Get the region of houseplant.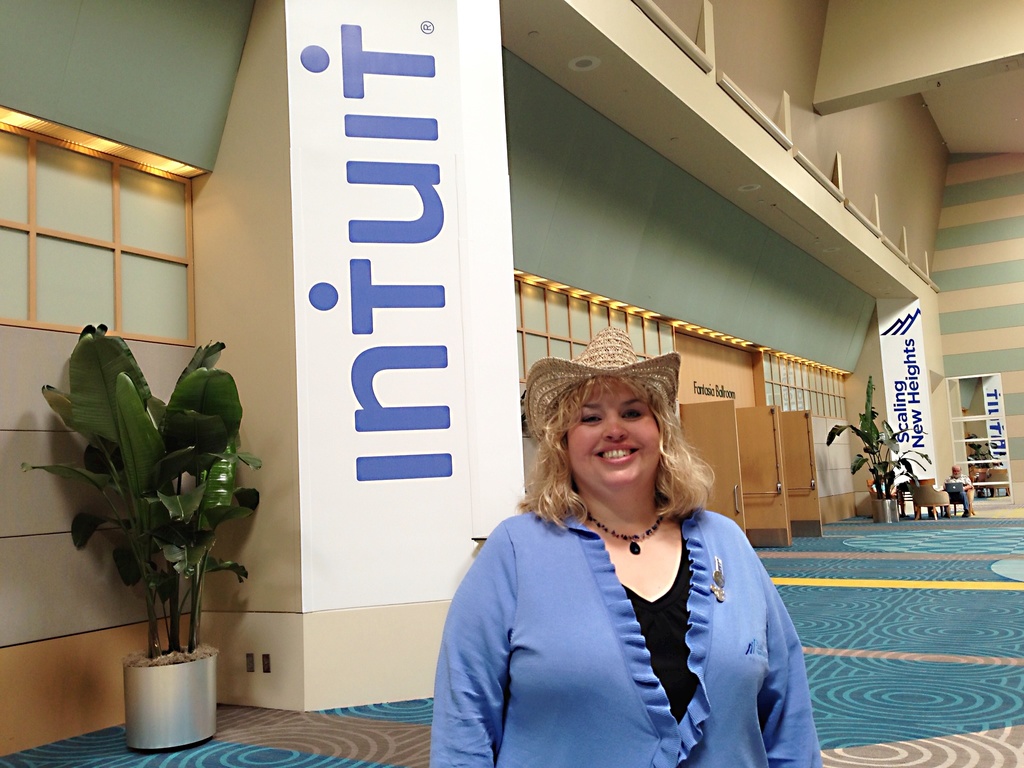
region(962, 419, 999, 486).
